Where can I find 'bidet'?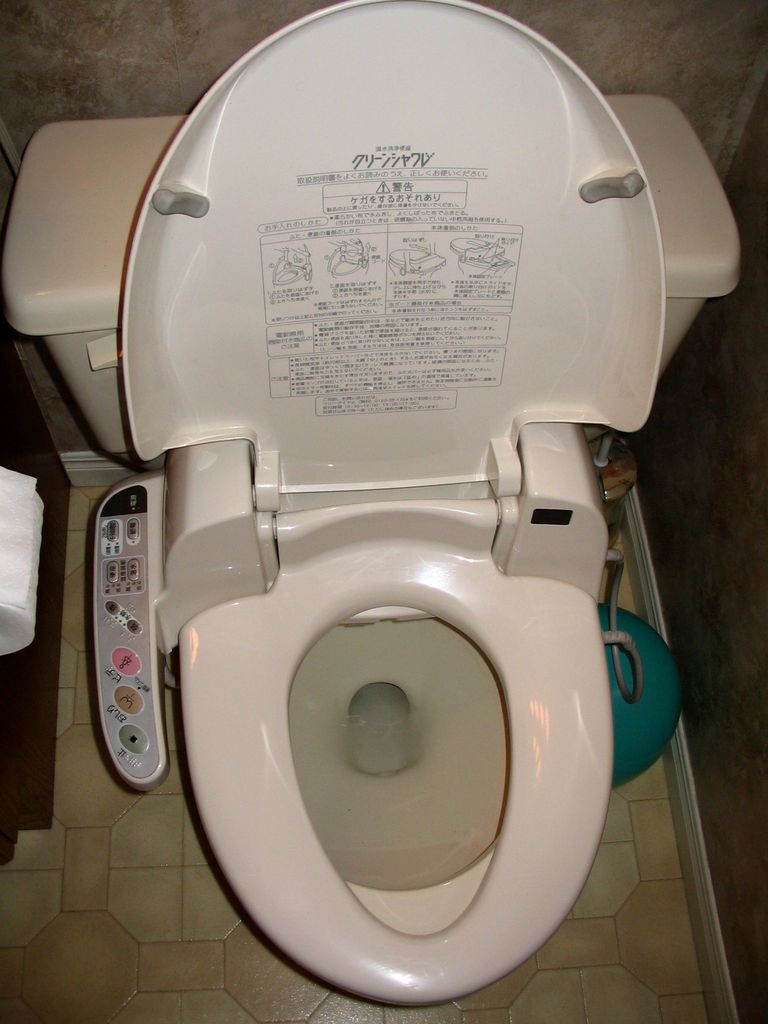
You can find it at 183,541,609,1011.
